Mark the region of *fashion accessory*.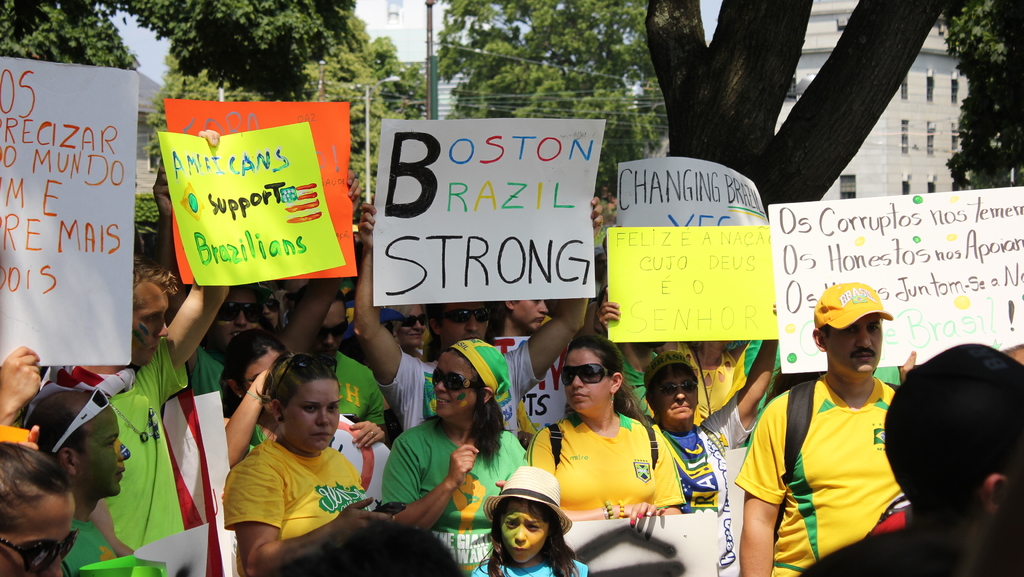
Region: (616,496,627,523).
